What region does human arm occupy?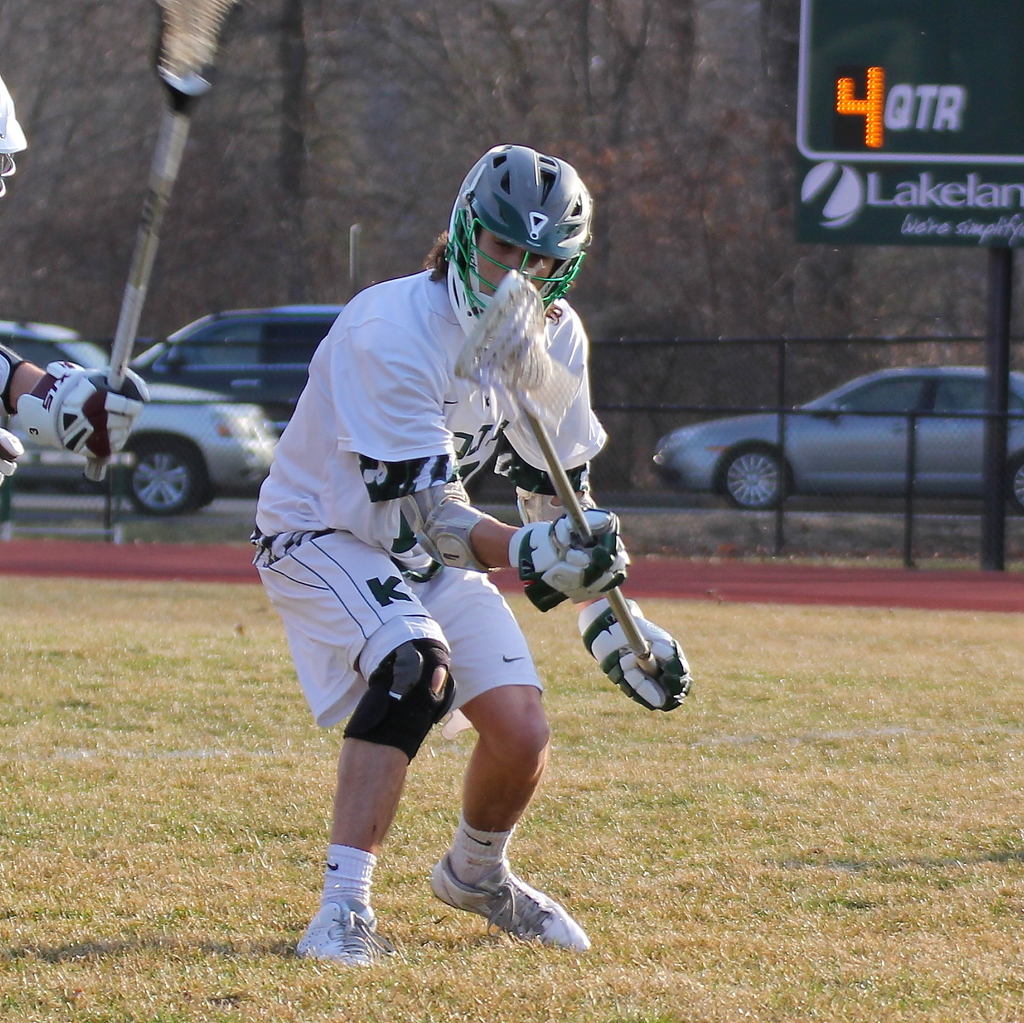
340 321 627 600.
